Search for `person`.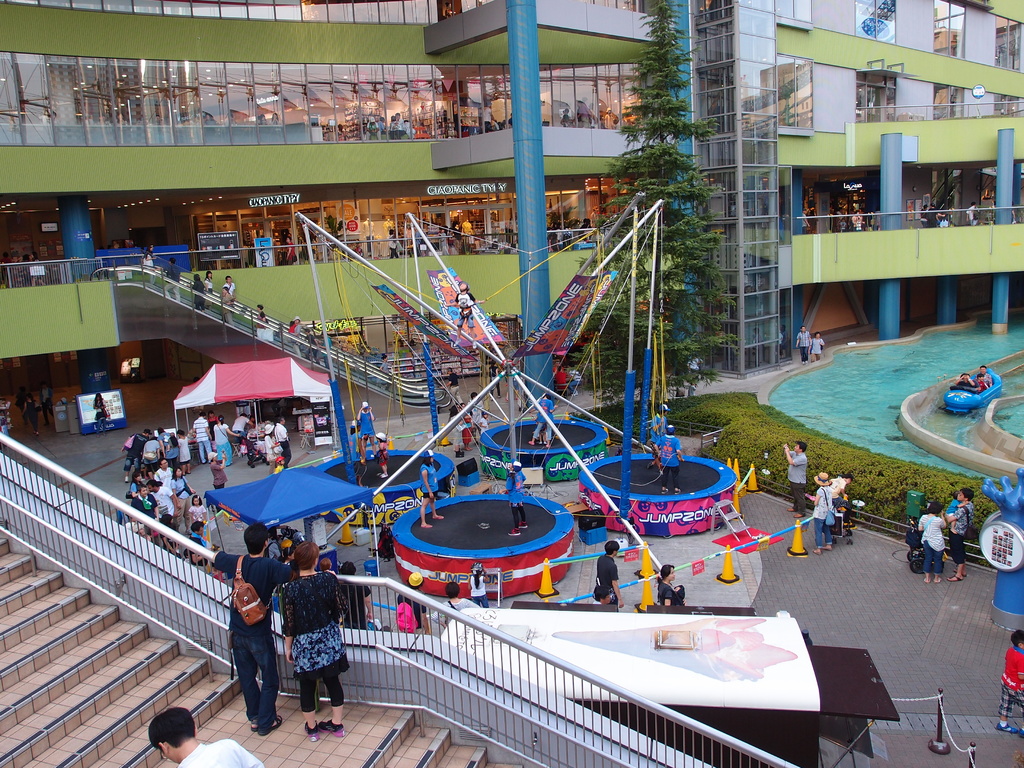
Found at x1=808 y1=330 x2=825 y2=359.
